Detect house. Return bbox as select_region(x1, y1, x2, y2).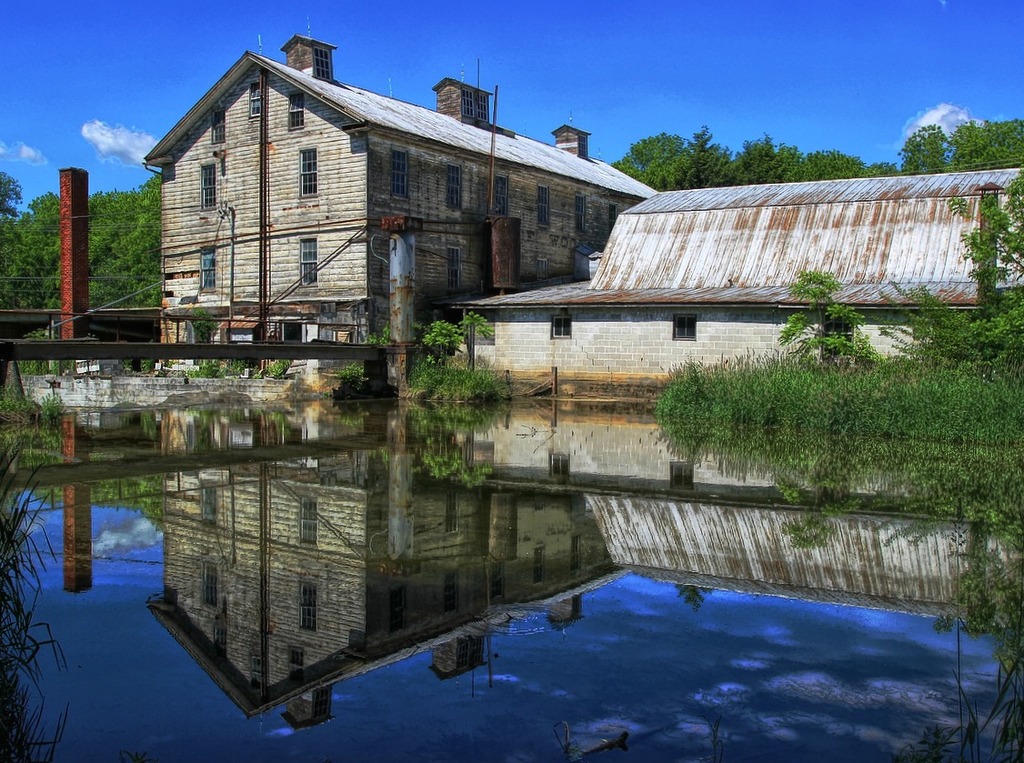
select_region(460, 167, 1022, 417).
